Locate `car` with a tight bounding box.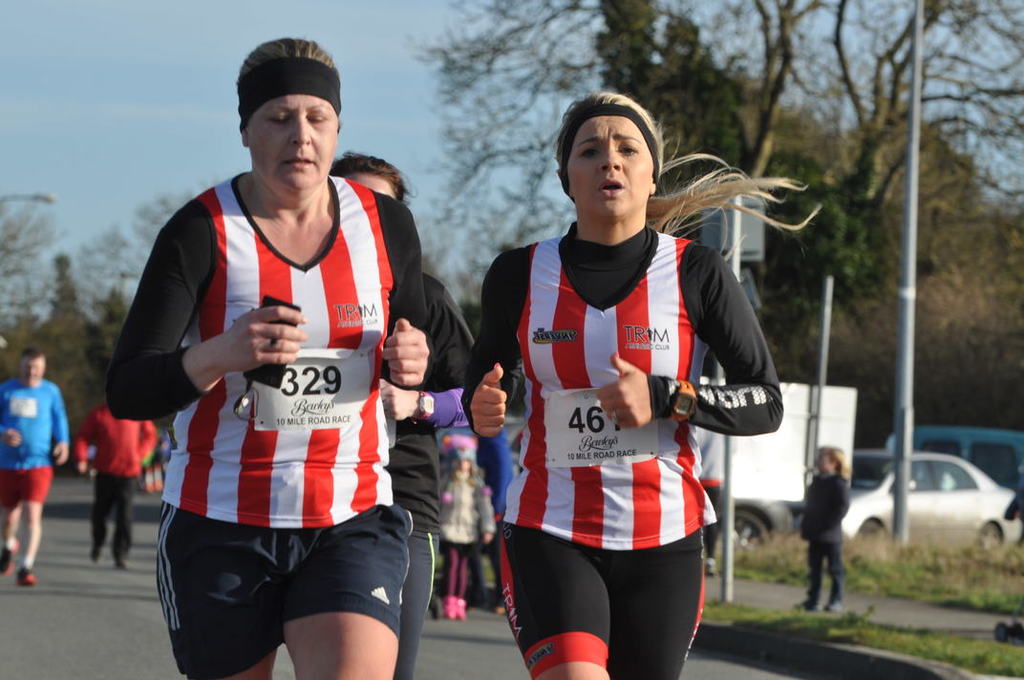
pyautogui.locateOnScreen(838, 455, 1022, 557).
